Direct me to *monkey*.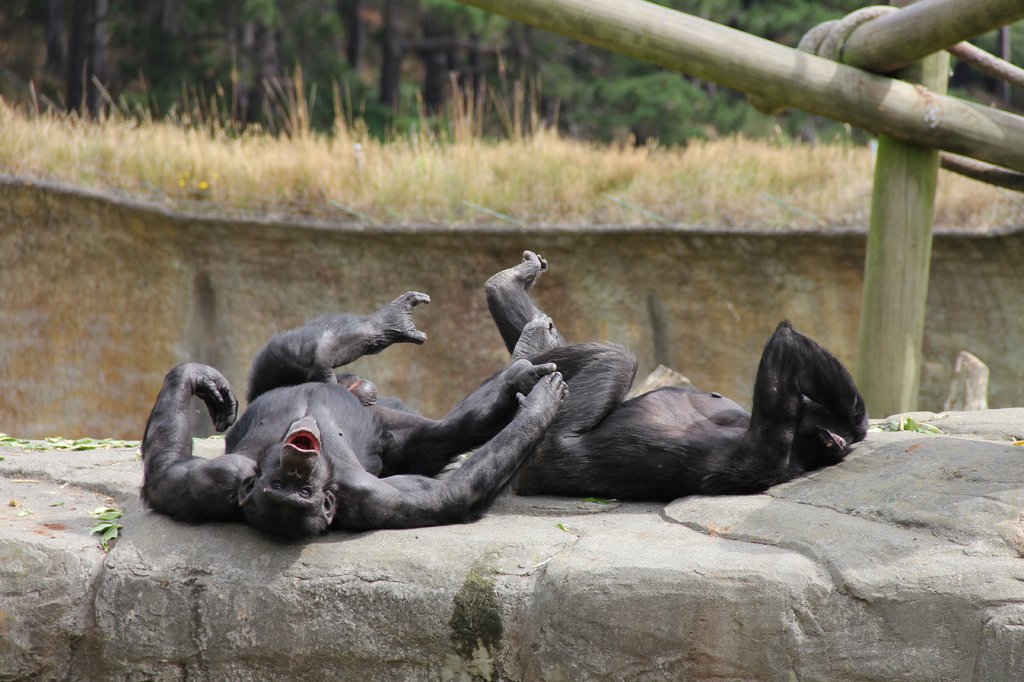
Direction: [left=135, top=289, right=570, bottom=542].
